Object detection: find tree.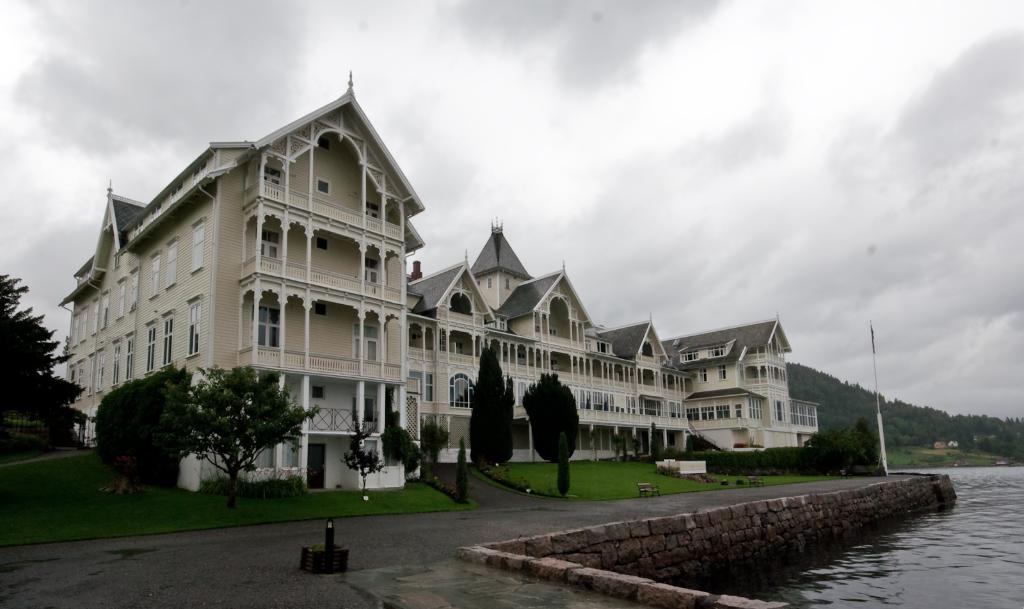
[345, 408, 384, 494].
